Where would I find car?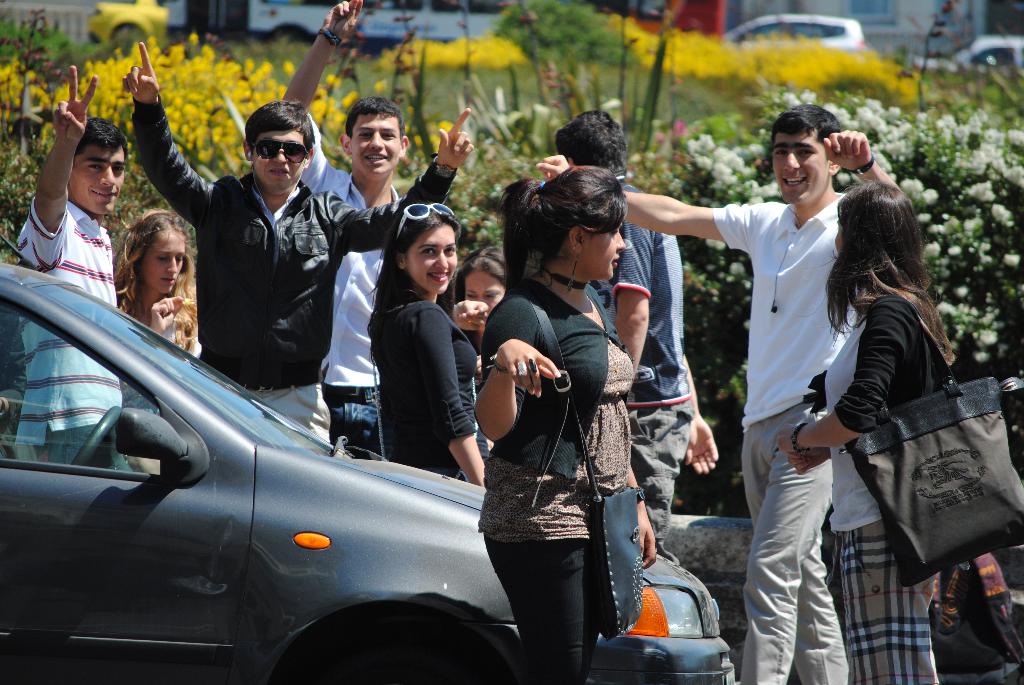
At locate(909, 22, 1023, 75).
